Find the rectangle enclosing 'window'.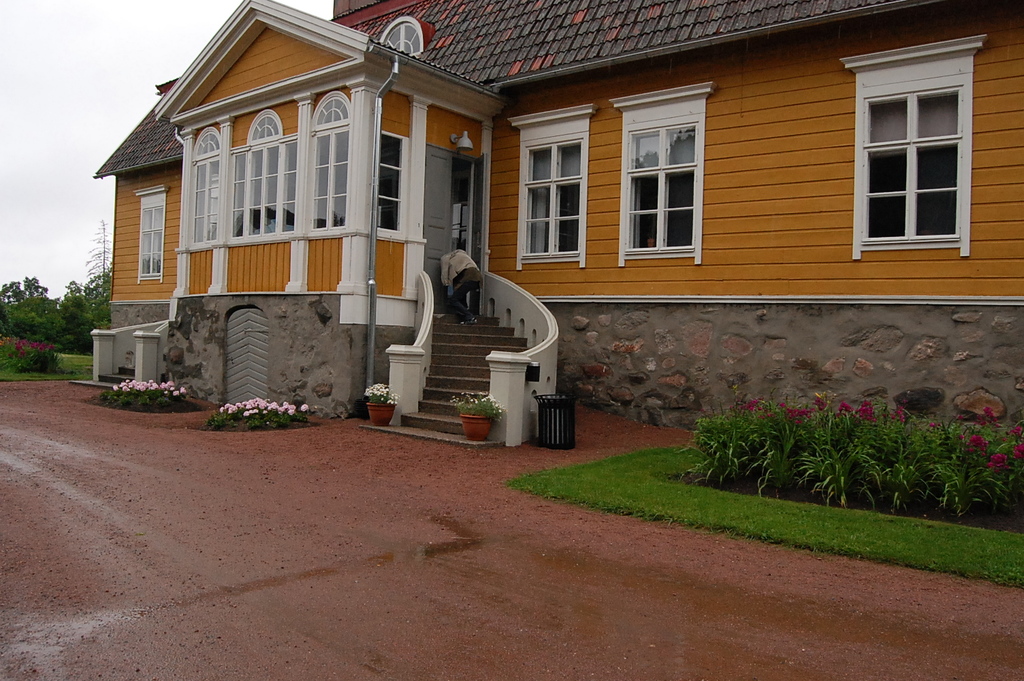
bbox(505, 107, 591, 271).
